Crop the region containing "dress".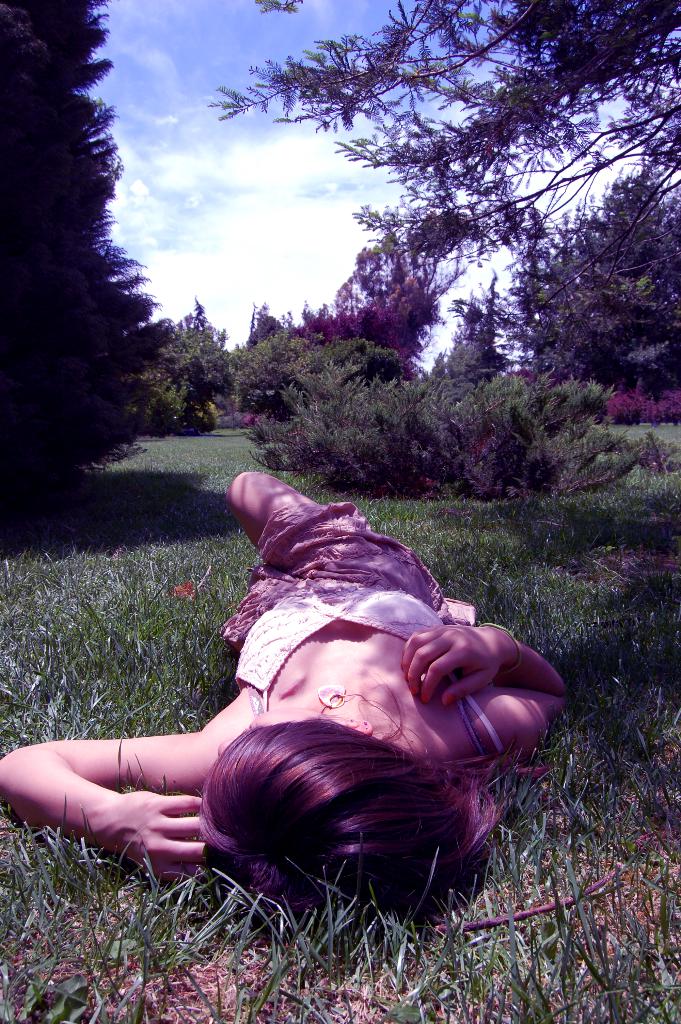
Crop region: l=219, t=489, r=510, b=781.
